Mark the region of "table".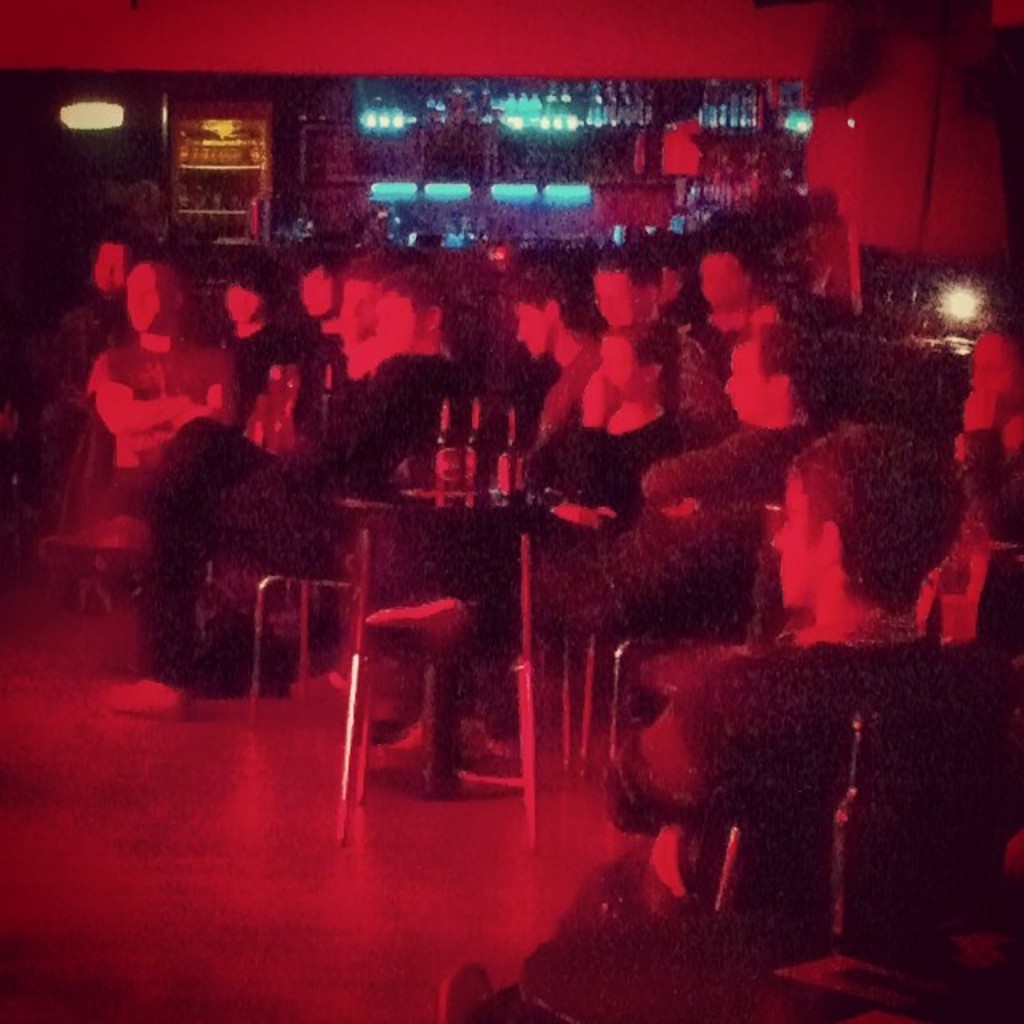
Region: [310,373,651,813].
